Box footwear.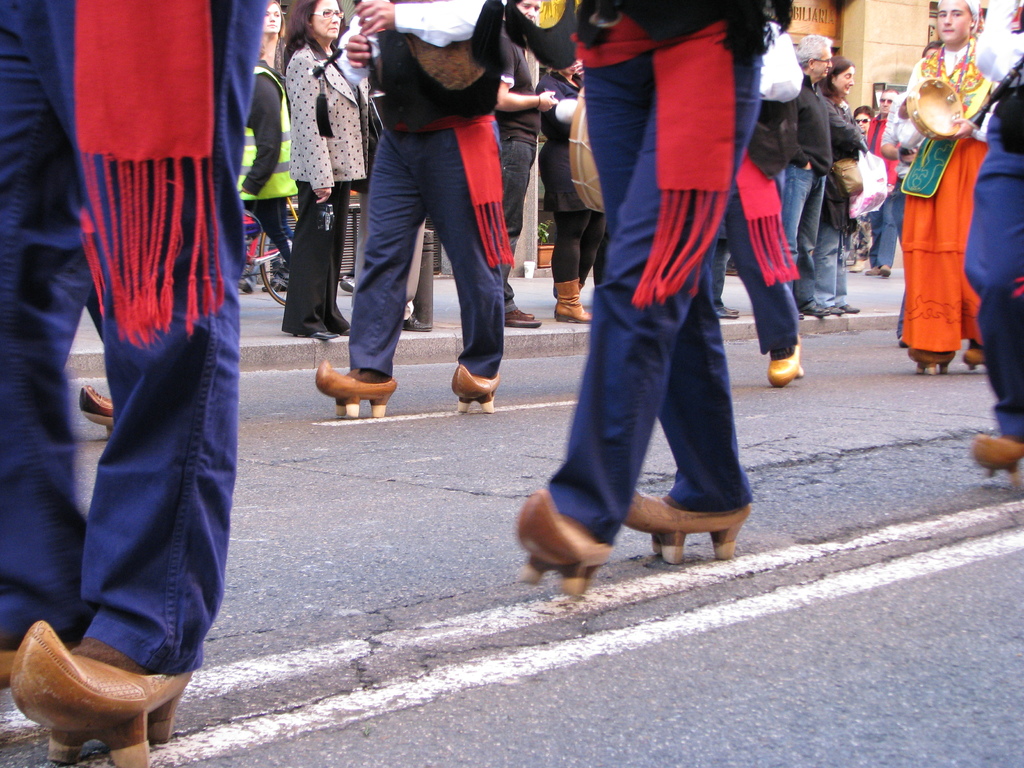
Rect(451, 360, 504, 416).
